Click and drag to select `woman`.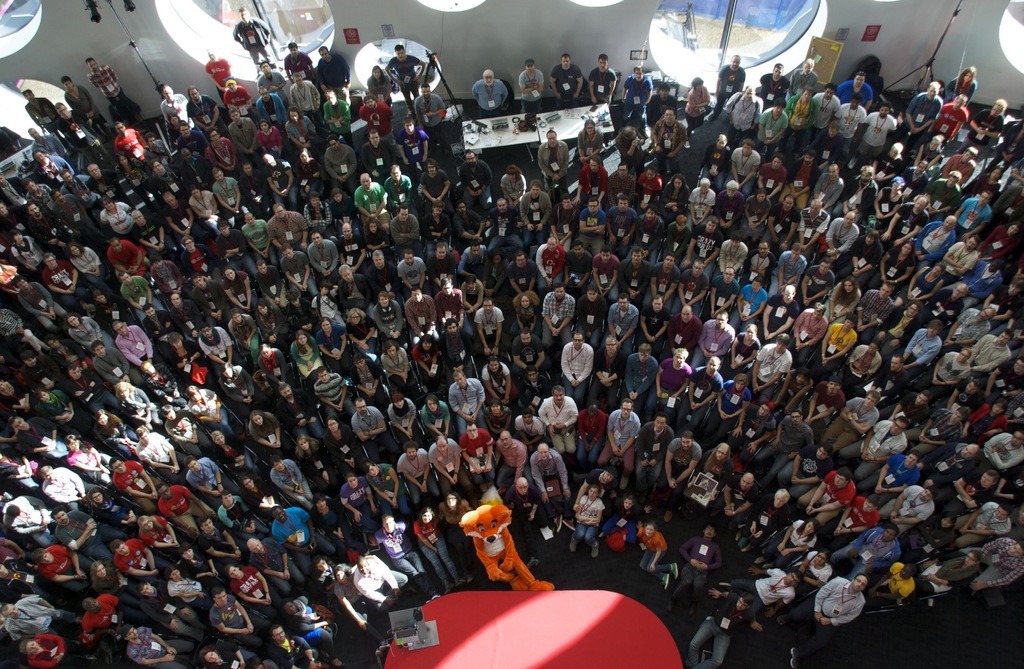
Selection: 260, 341, 296, 401.
